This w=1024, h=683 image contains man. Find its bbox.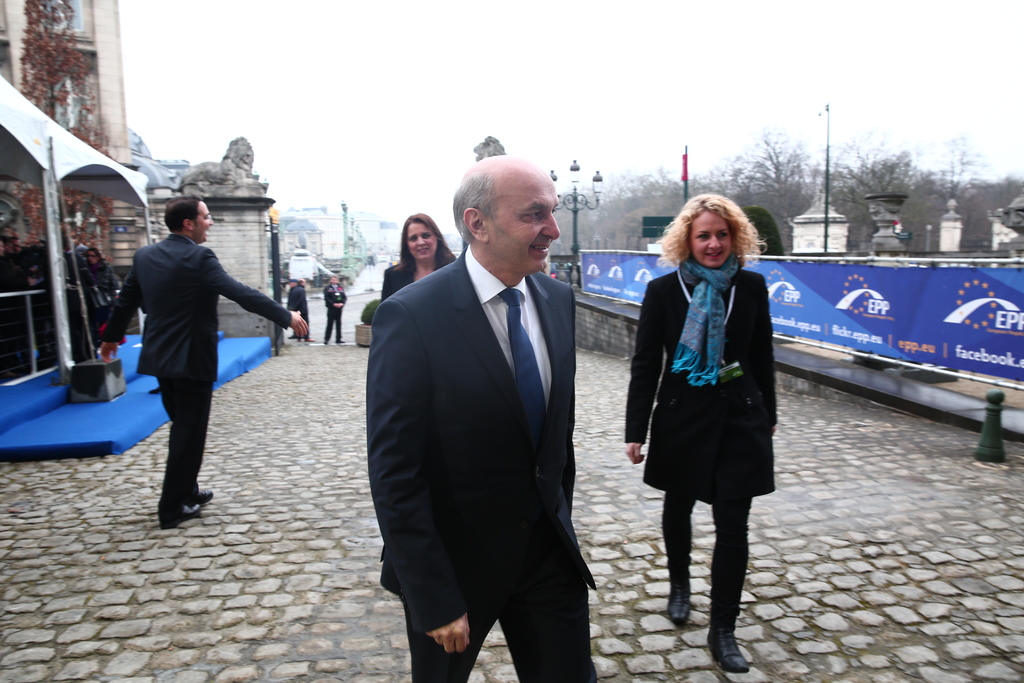
locate(364, 148, 609, 682).
